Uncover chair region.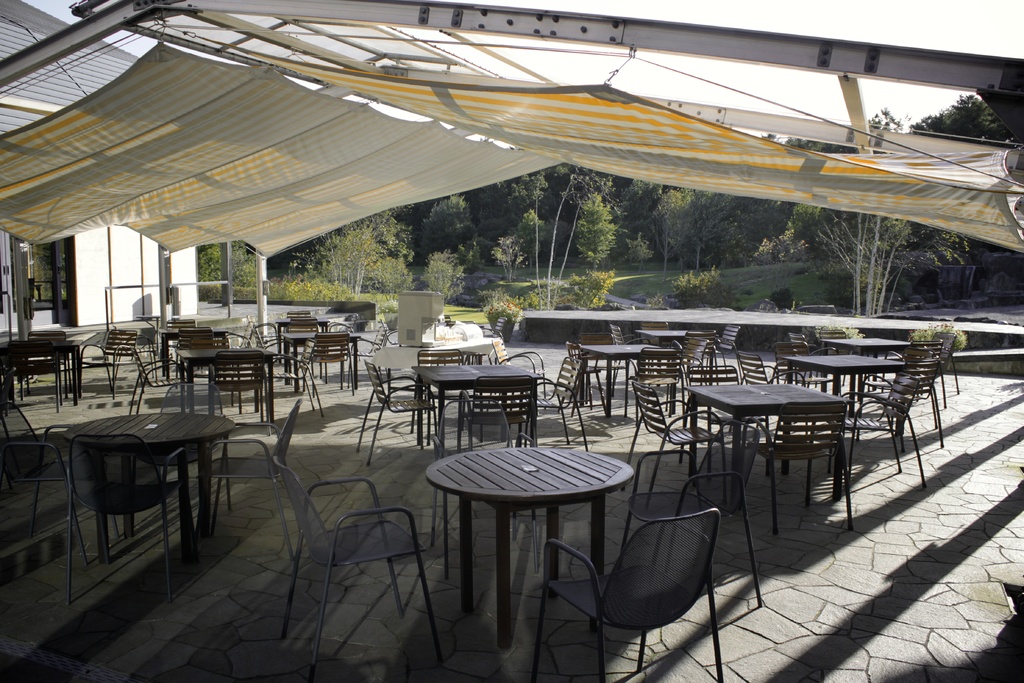
Uncovered: [left=816, top=372, right=924, bottom=492].
